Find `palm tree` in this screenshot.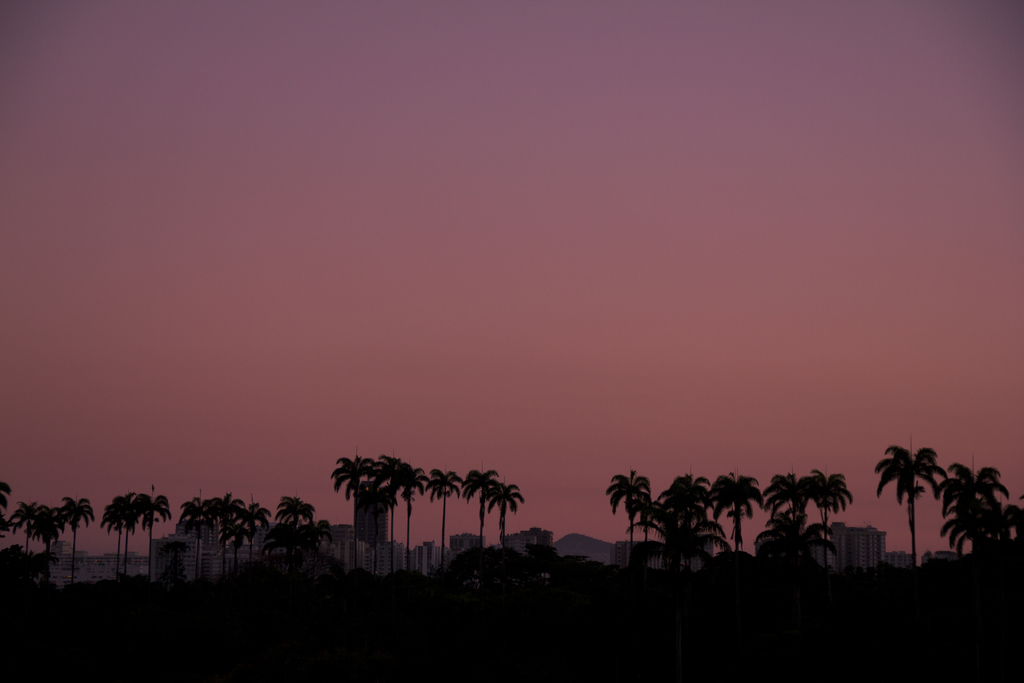
The bounding box for `palm tree` is 755:470:803:529.
